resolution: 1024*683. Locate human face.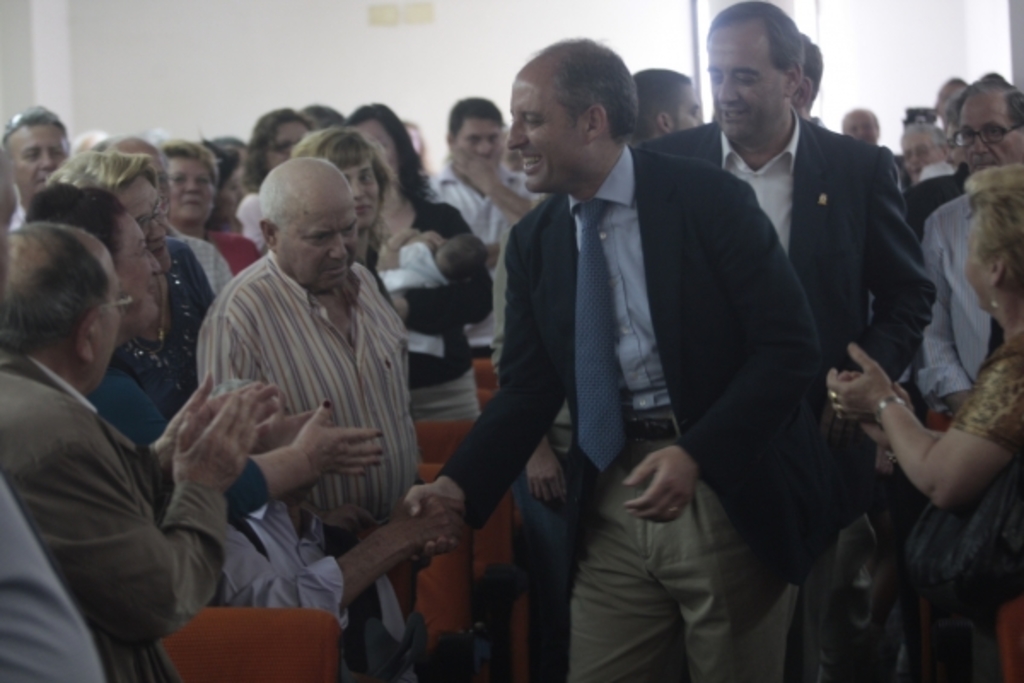
box(674, 85, 703, 131).
